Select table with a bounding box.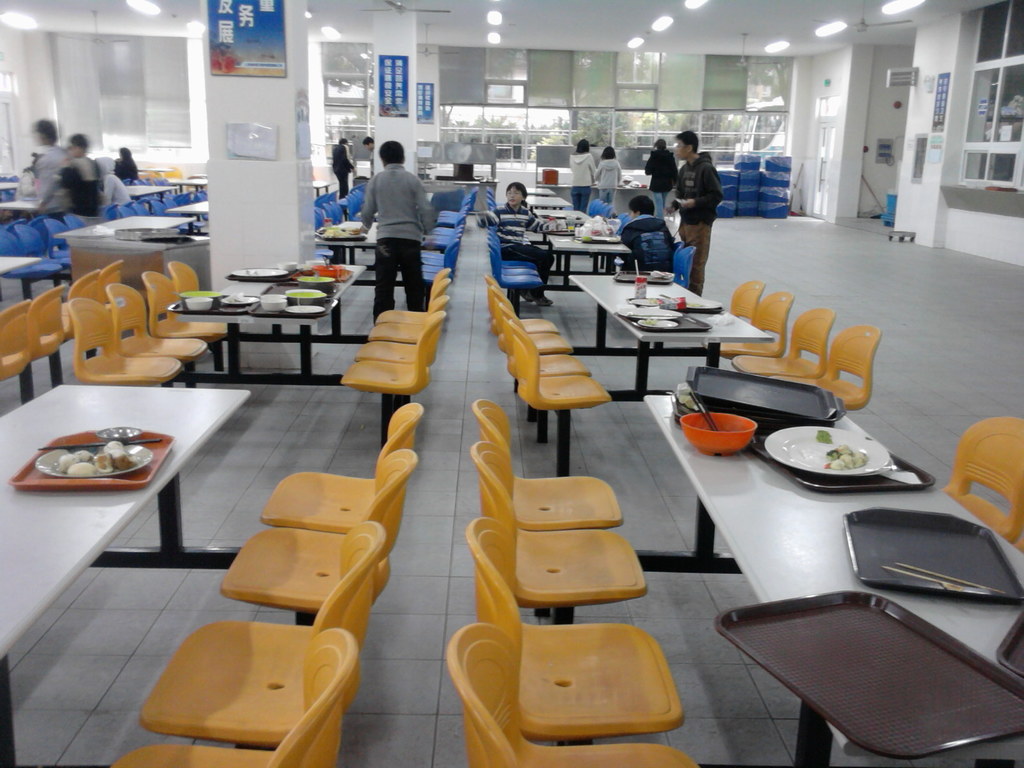
{"x1": 527, "y1": 184, "x2": 552, "y2": 196}.
